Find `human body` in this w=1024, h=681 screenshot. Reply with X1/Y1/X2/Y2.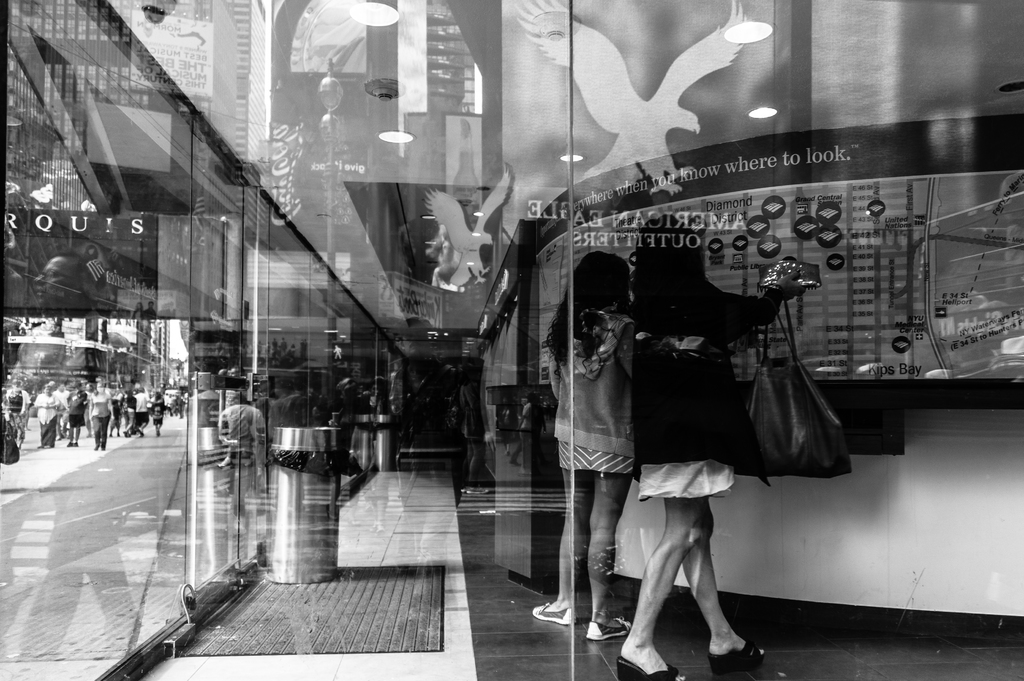
119/394/136/429.
